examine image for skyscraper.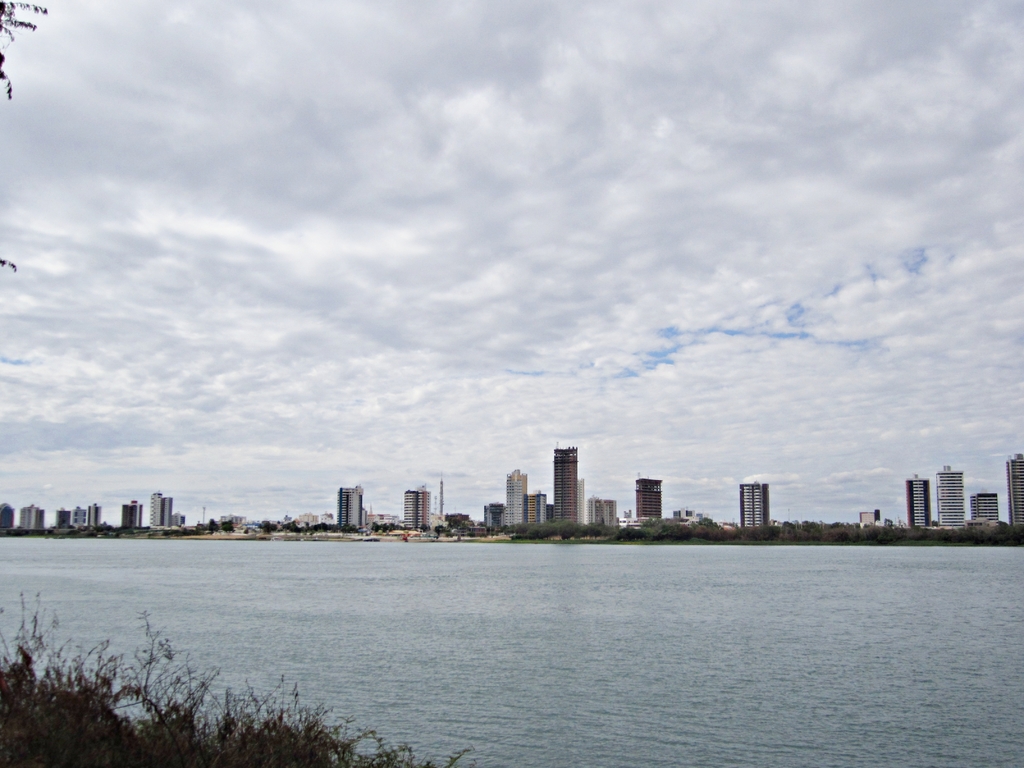
Examination result: x1=735, y1=477, x2=767, y2=529.
